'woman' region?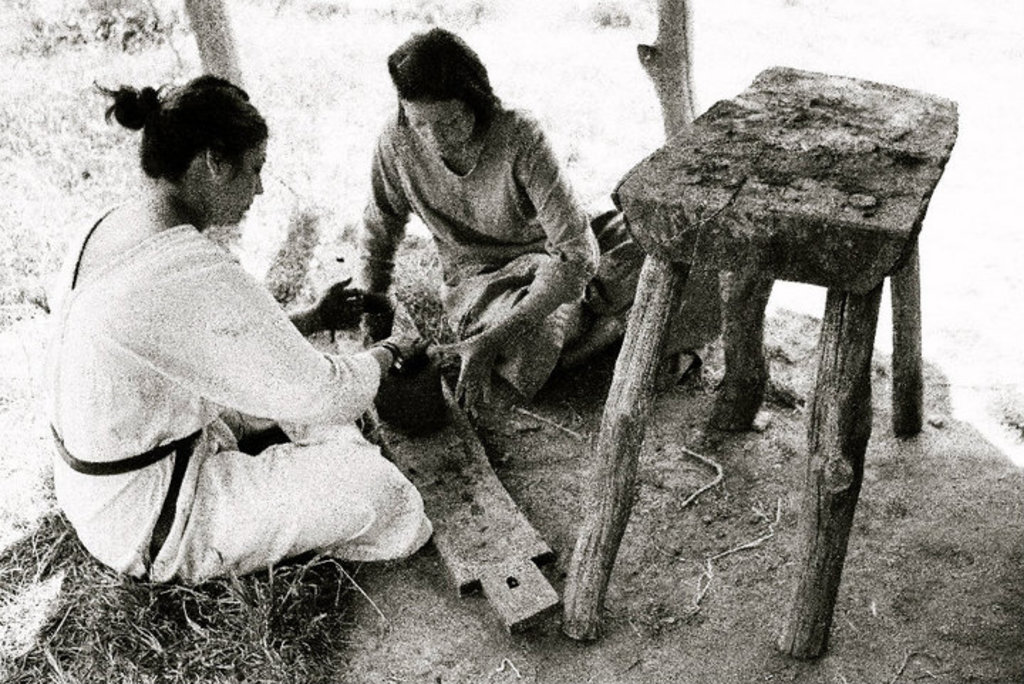
<bbox>27, 50, 404, 629</bbox>
